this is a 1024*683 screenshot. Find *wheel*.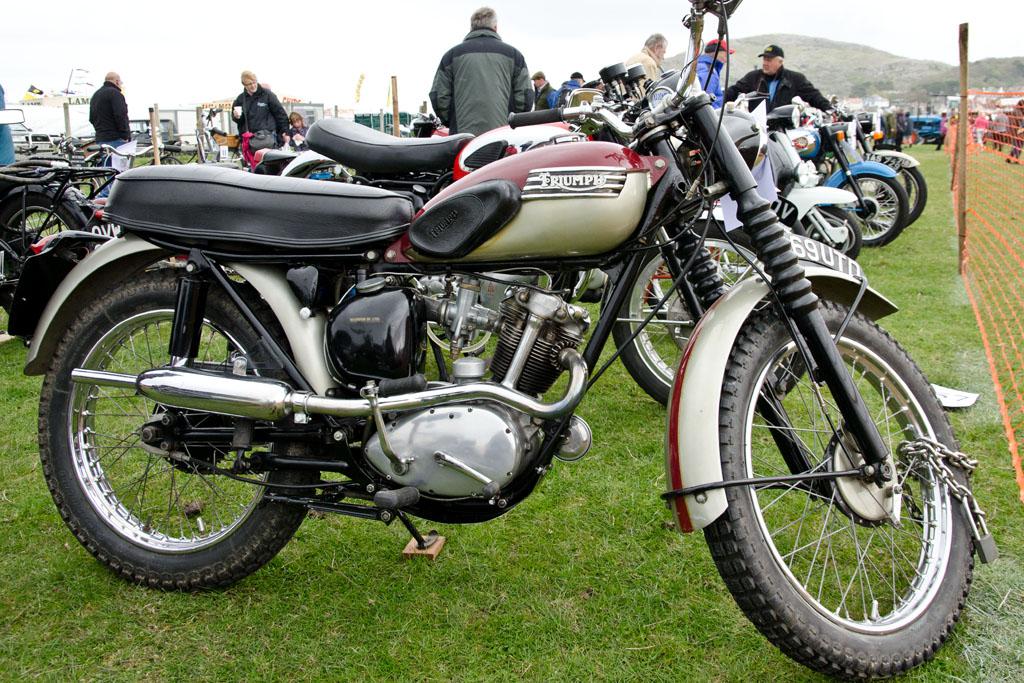
Bounding box: (left=844, top=169, right=911, bottom=243).
